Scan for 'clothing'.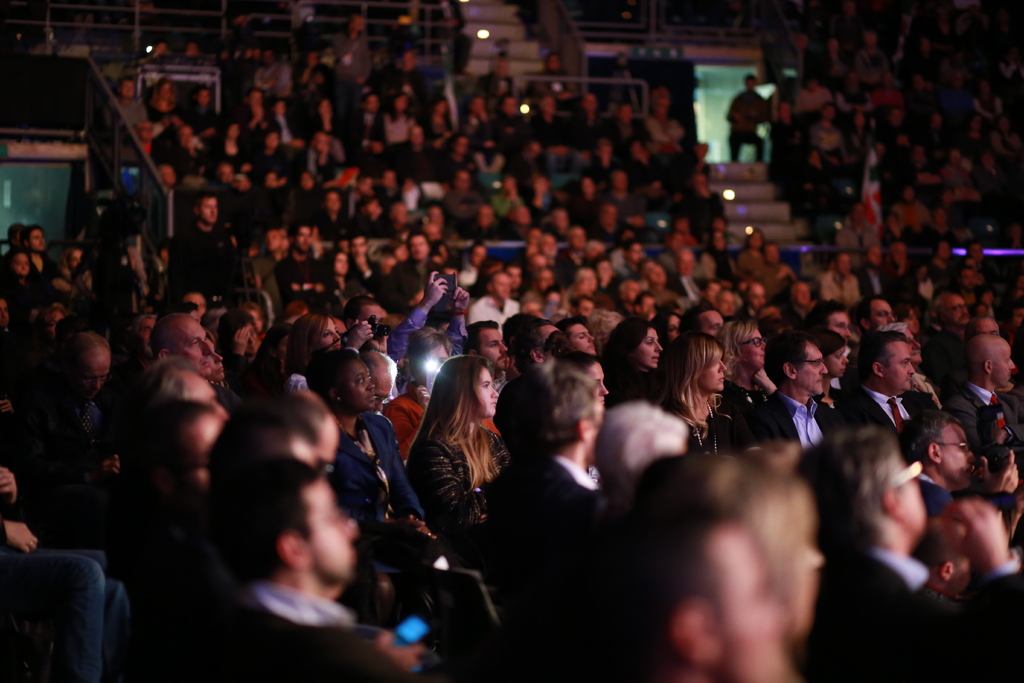
Scan result: 236,572,356,625.
